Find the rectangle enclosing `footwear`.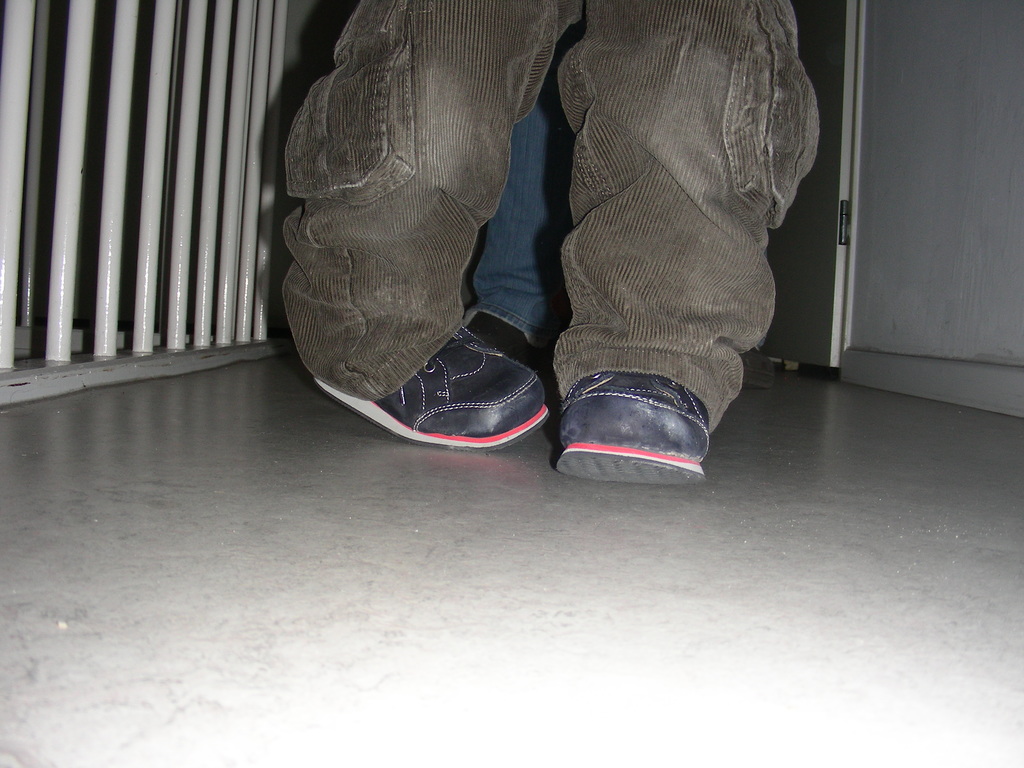
x1=737, y1=349, x2=773, y2=390.
